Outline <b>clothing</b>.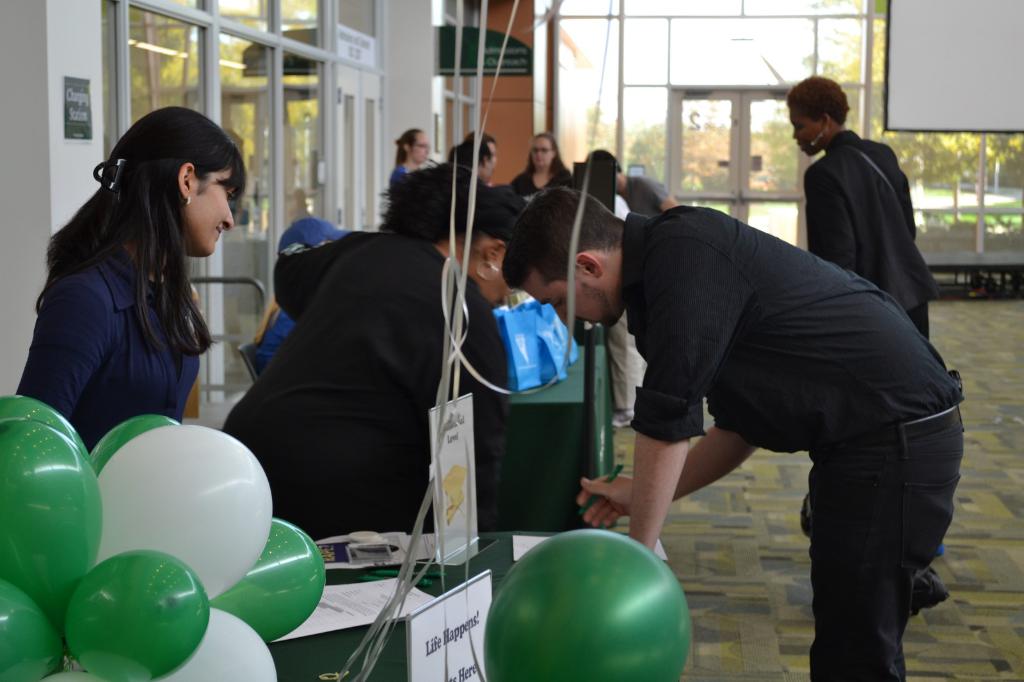
Outline: 387, 163, 408, 186.
